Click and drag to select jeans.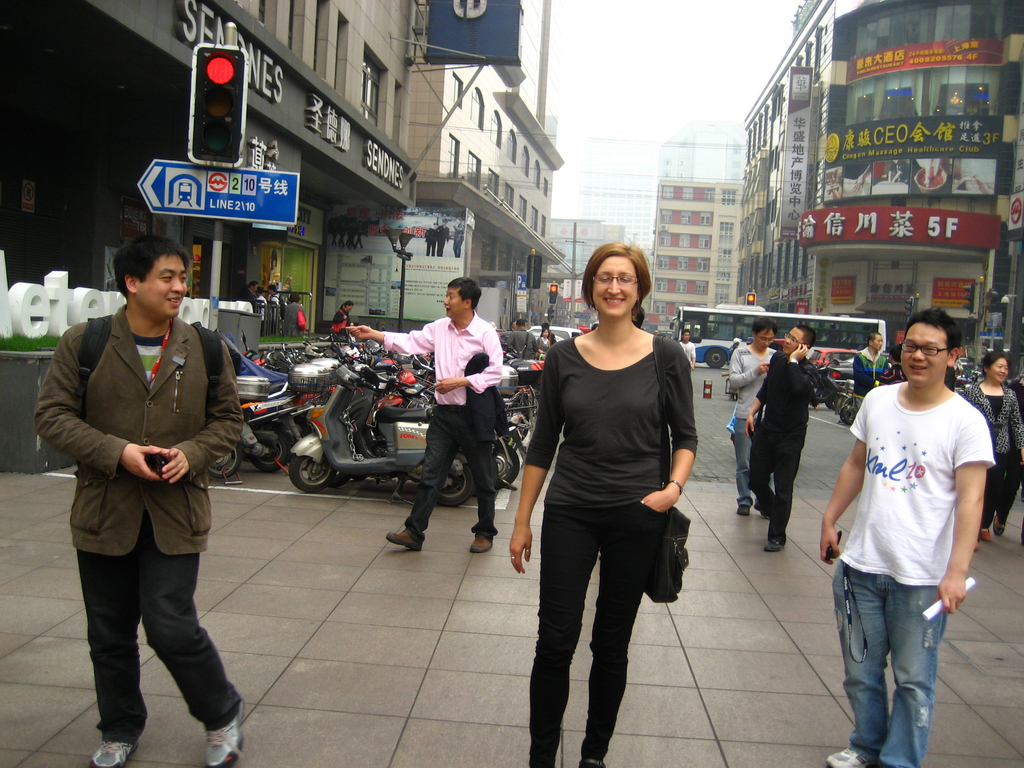
Selection: 840/572/961/760.
